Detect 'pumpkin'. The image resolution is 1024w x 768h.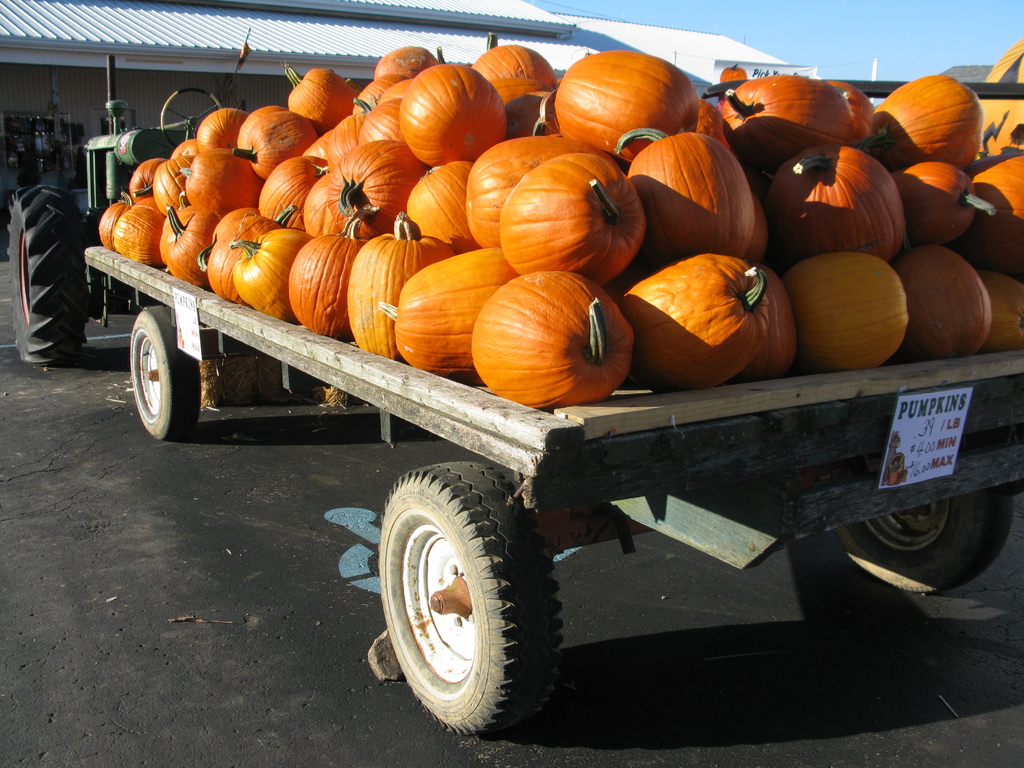
{"x1": 294, "y1": 225, "x2": 366, "y2": 339}.
